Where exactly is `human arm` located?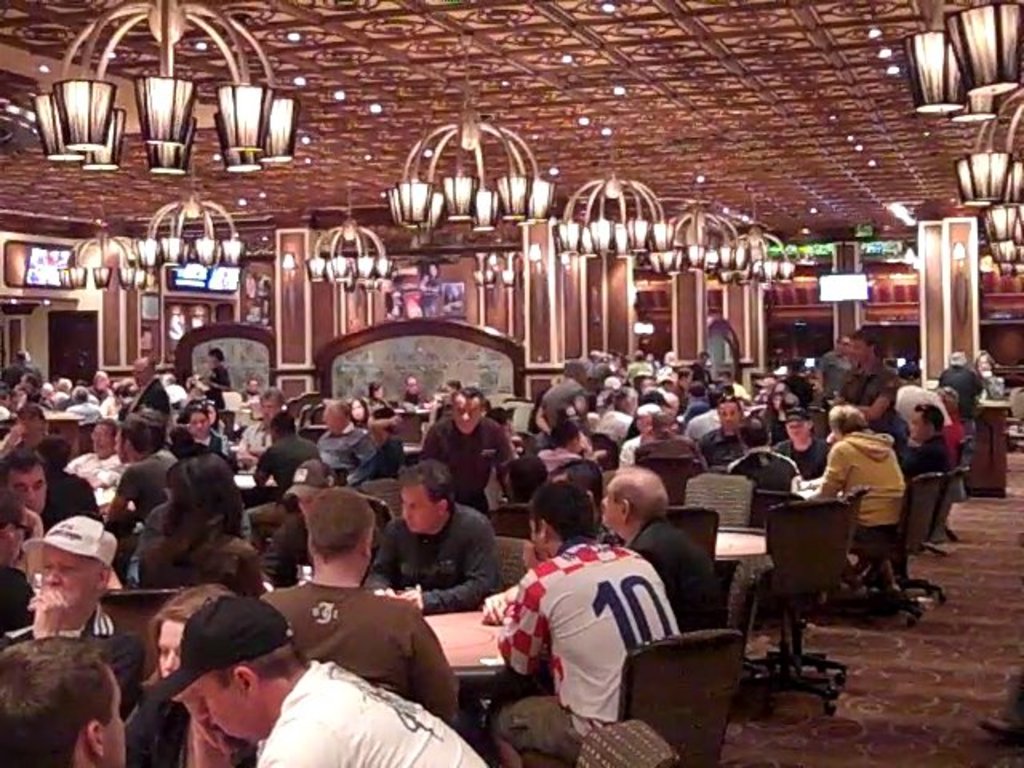
Its bounding box is box=[501, 434, 515, 469].
